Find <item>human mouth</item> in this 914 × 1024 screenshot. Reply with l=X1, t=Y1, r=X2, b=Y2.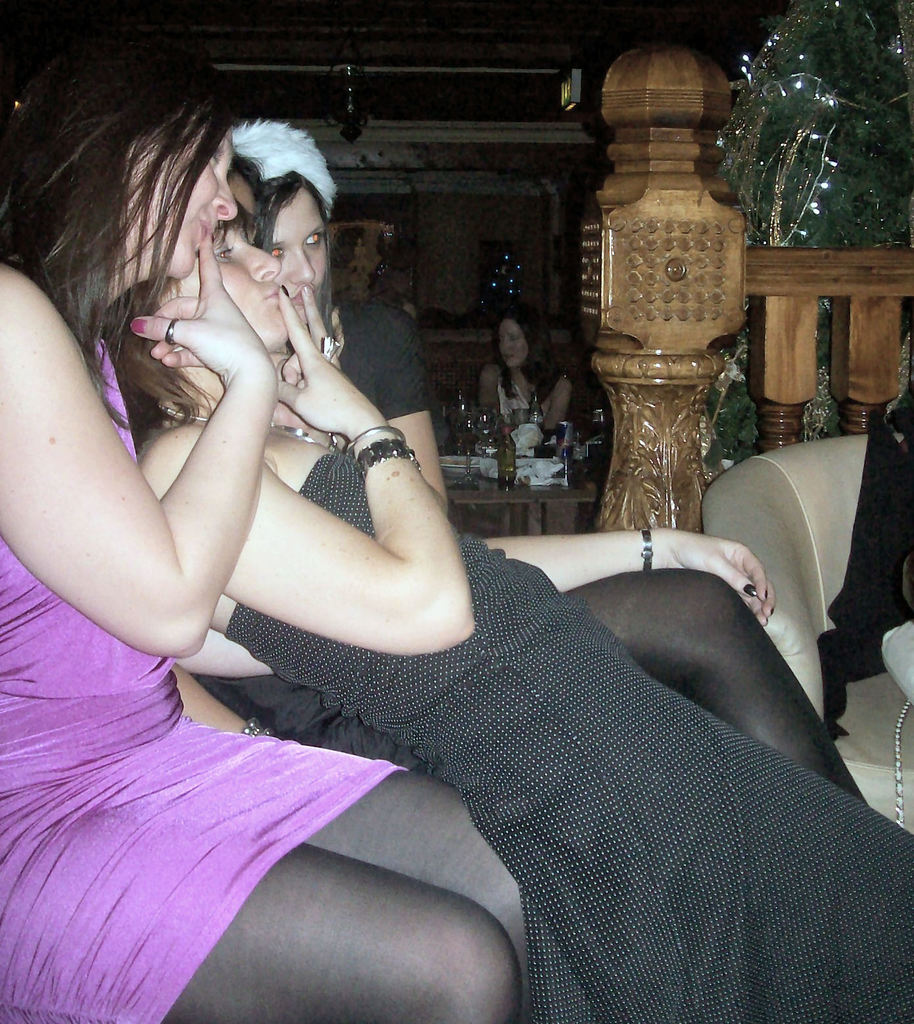
l=258, t=280, r=279, b=306.
